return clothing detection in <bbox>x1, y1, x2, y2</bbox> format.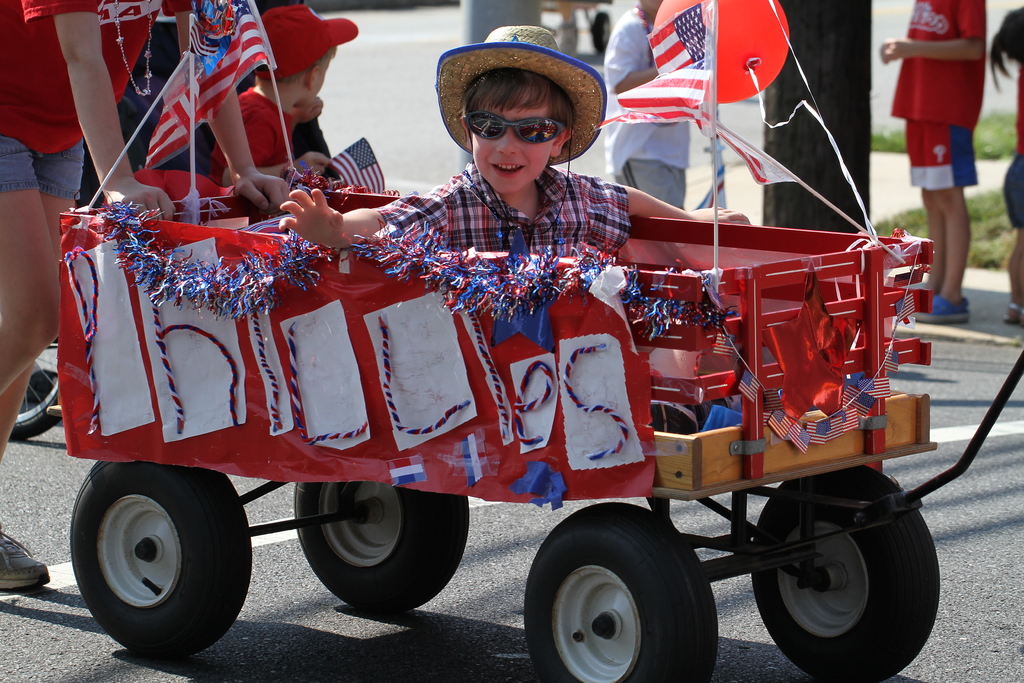
<bbox>607, 162, 696, 203</bbox>.
